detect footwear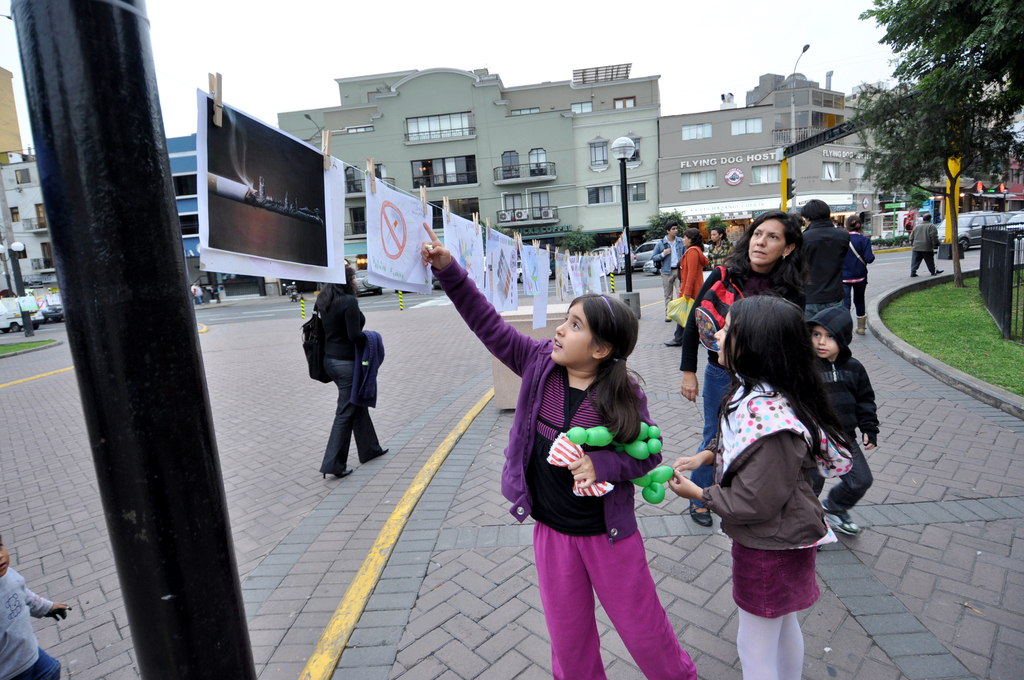
x1=911 y1=275 x2=918 y2=280
